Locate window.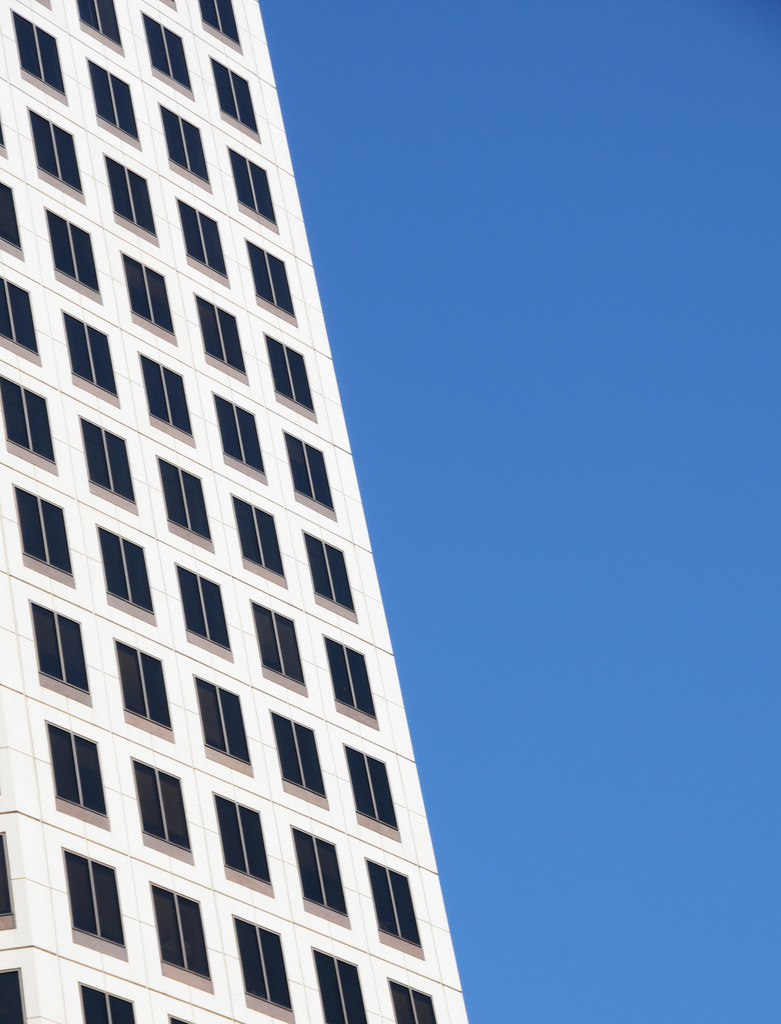
Bounding box: bbox=[29, 109, 85, 204].
